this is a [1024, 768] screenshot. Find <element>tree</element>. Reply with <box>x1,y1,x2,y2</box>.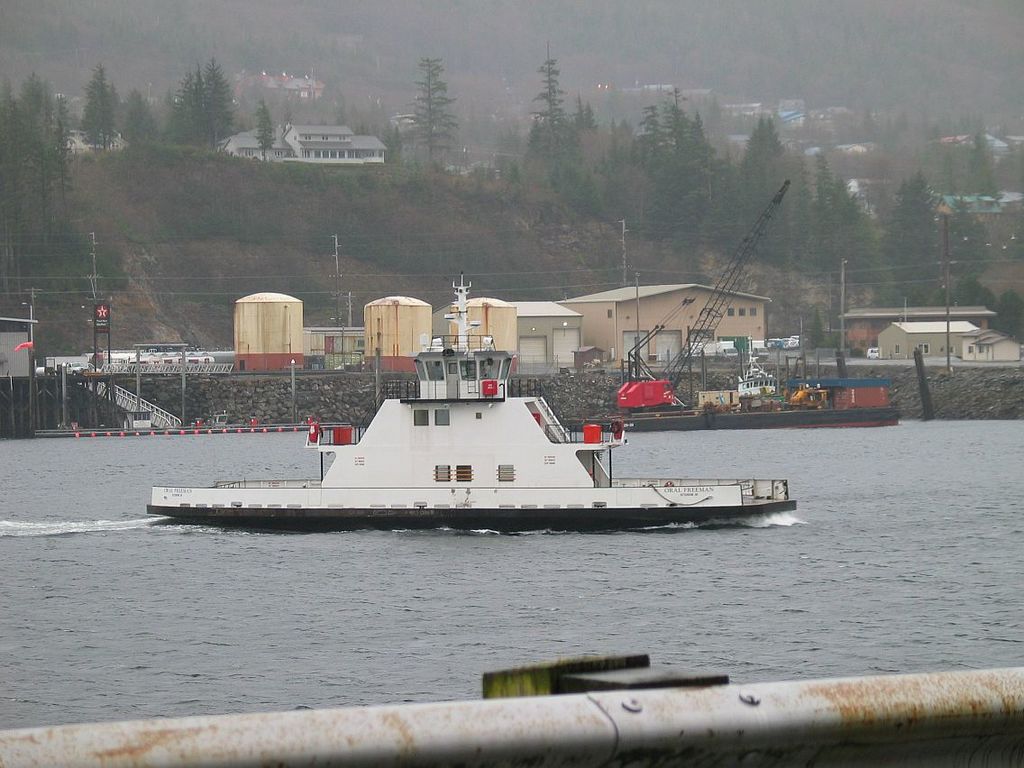
<box>521,44,584,169</box>.
